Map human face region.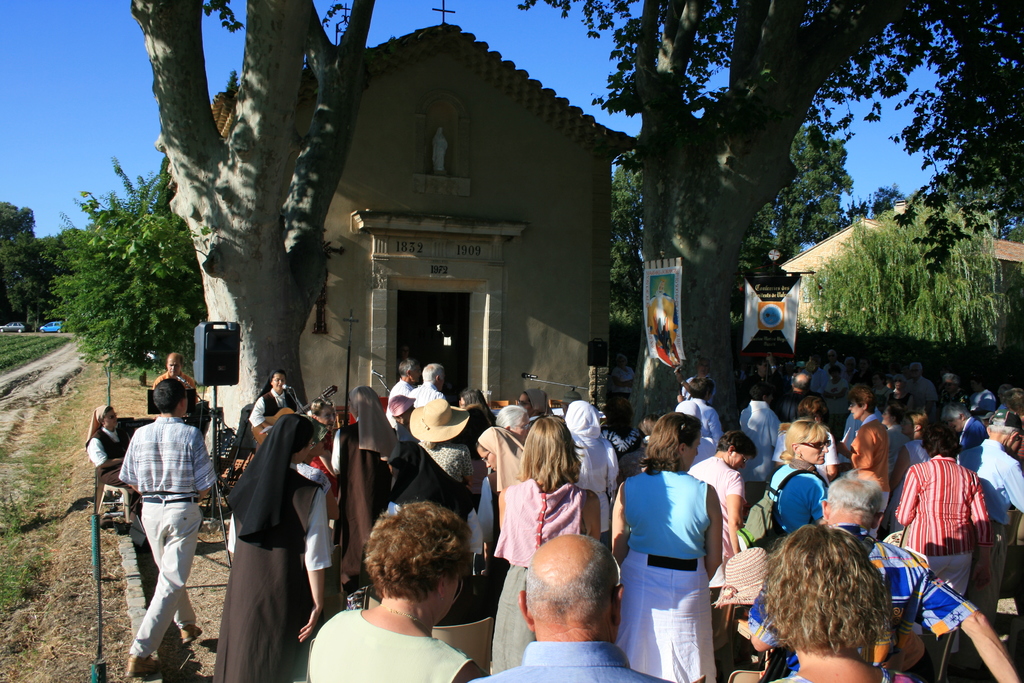
Mapped to (left=104, top=413, right=115, bottom=425).
